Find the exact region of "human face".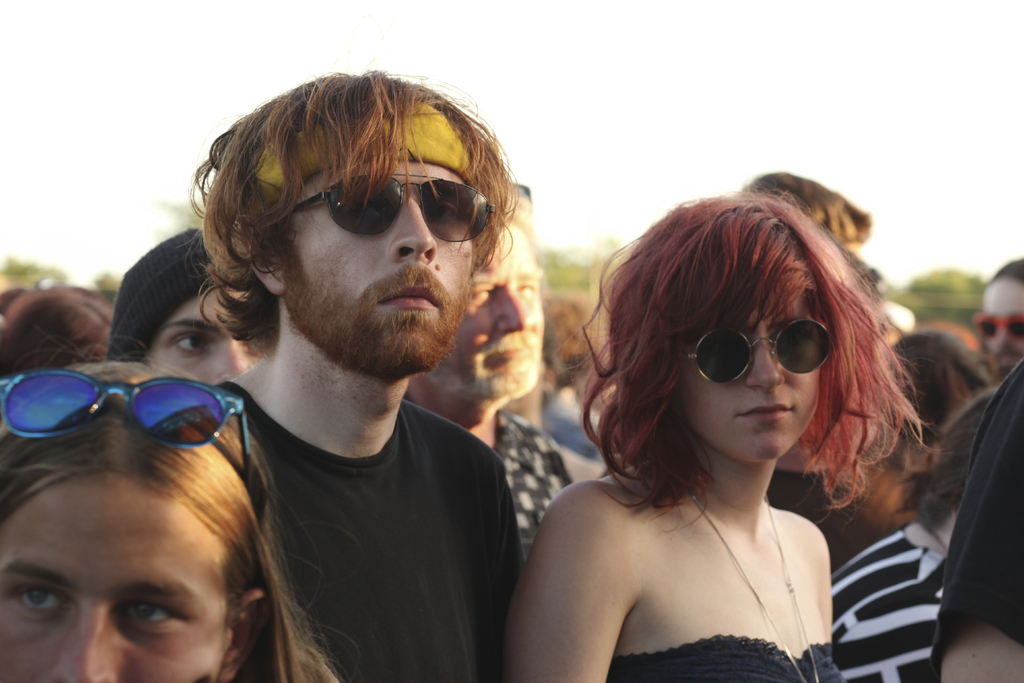
Exact region: rect(417, 228, 543, 392).
